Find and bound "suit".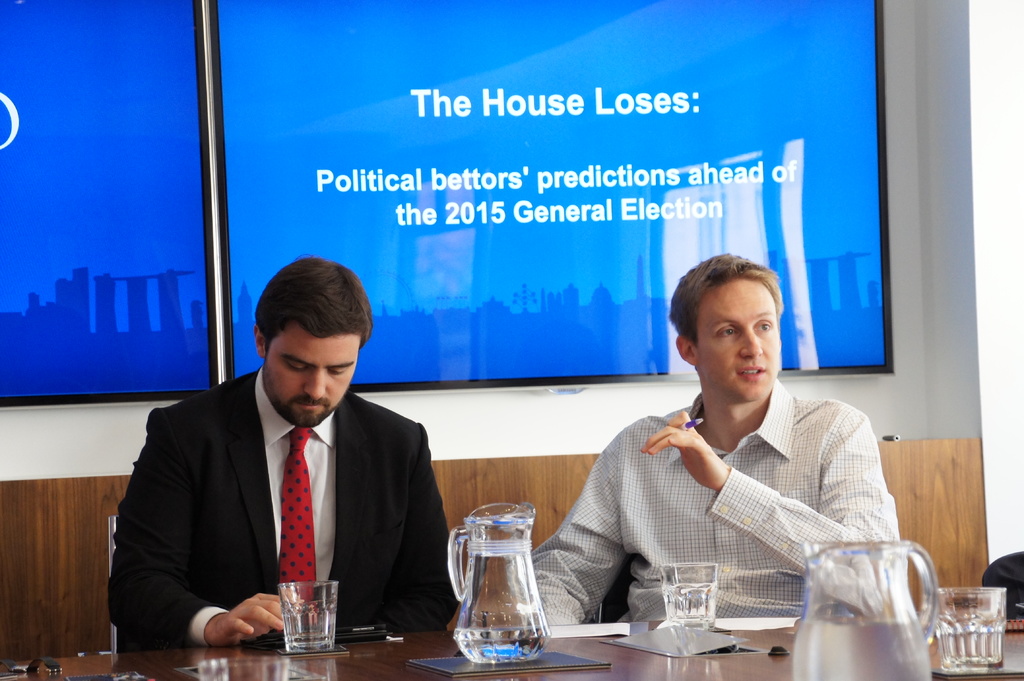
Bound: bbox(136, 334, 463, 659).
